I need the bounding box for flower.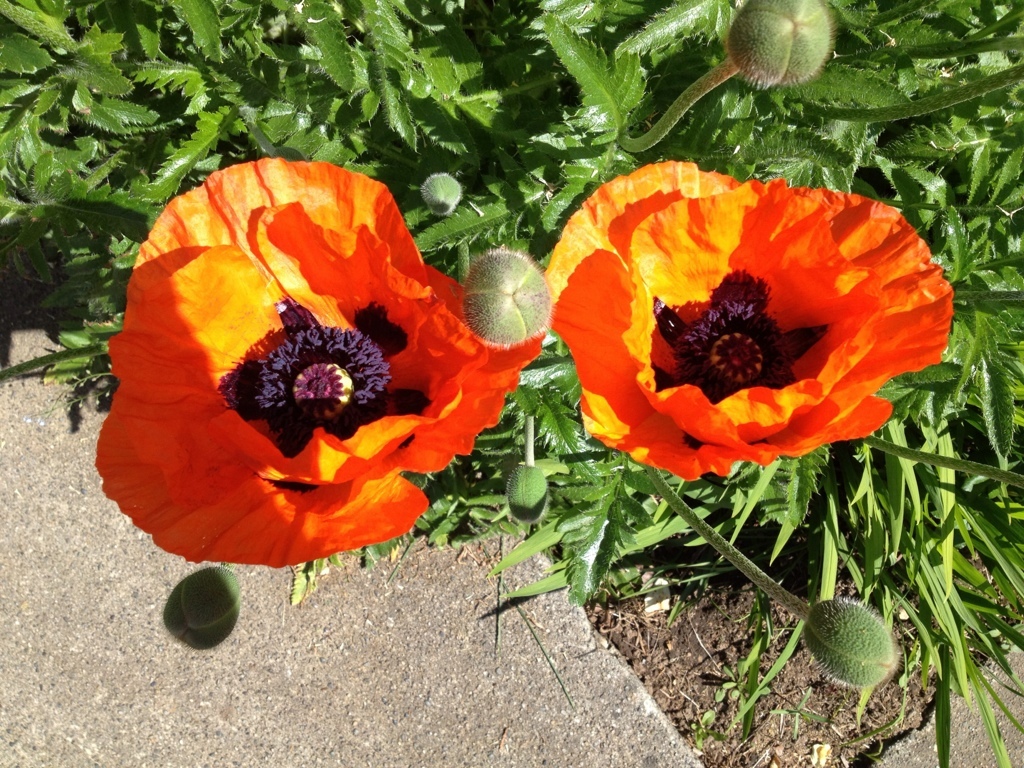
Here it is: x1=541, y1=160, x2=952, y2=479.
